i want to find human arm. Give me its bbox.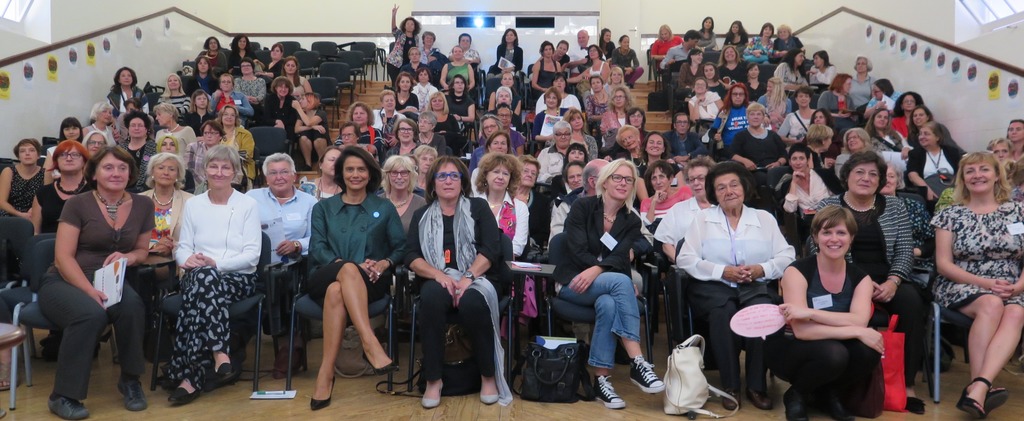
bbox(515, 99, 522, 116).
